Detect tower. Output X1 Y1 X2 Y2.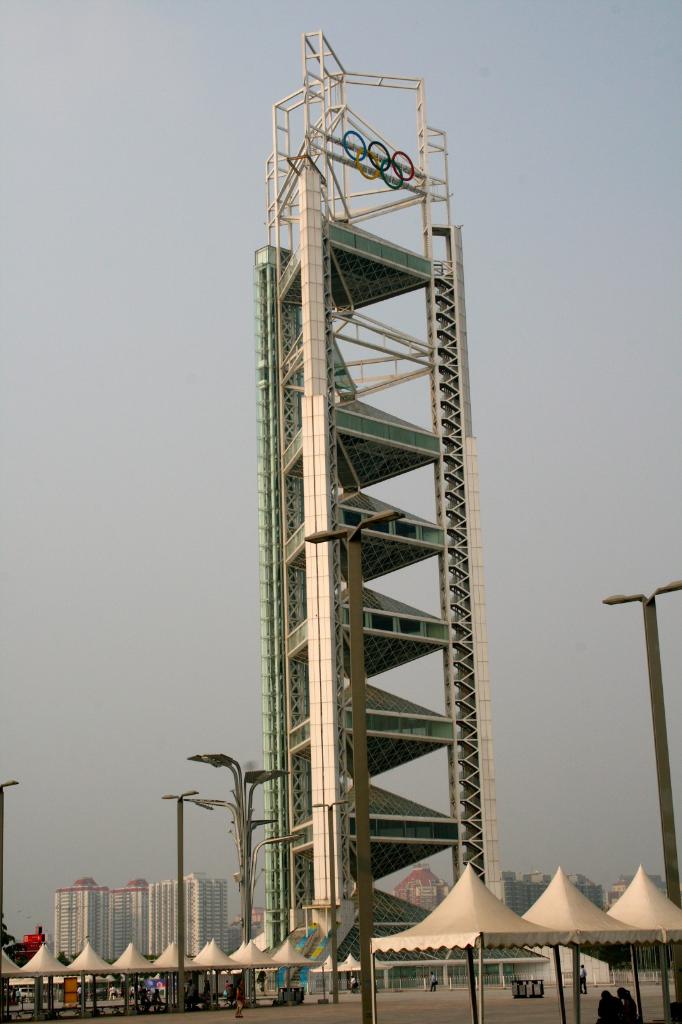
257 26 507 995.
